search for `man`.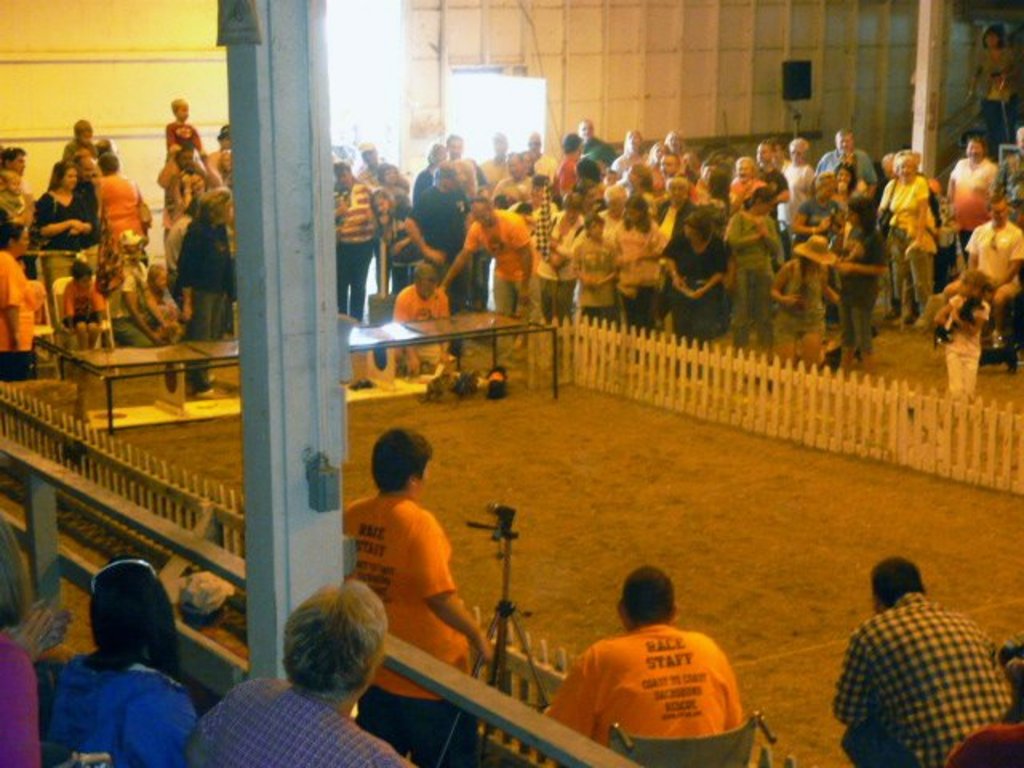
Found at locate(176, 576, 440, 766).
